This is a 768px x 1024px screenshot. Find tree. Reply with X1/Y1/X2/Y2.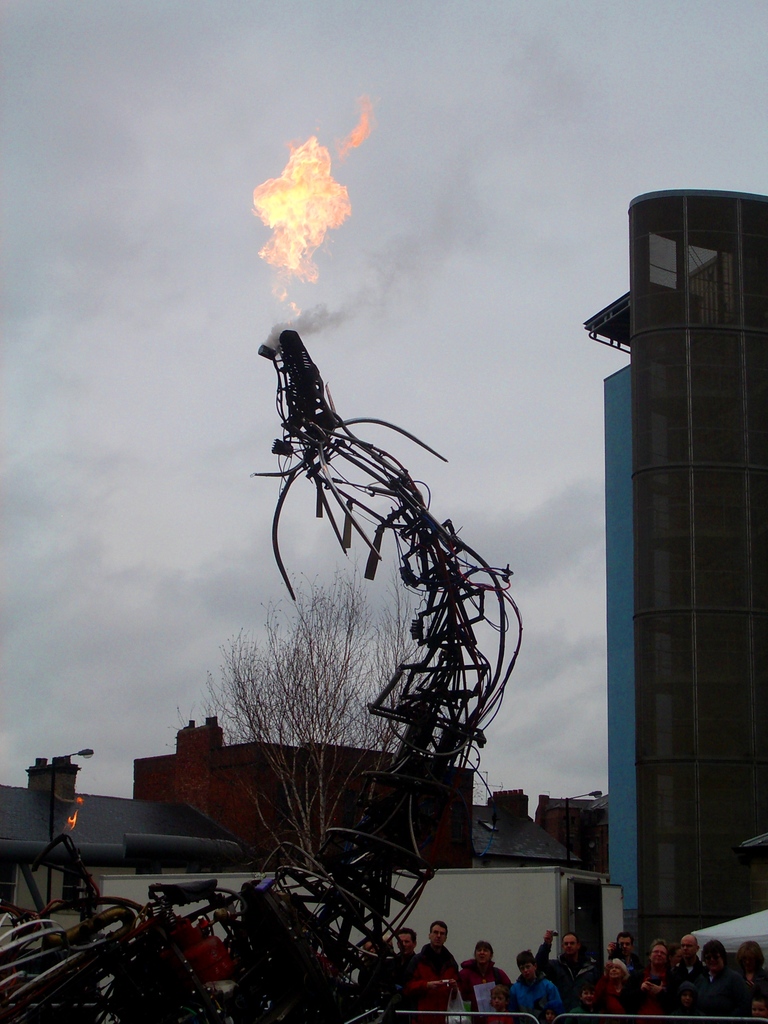
193/566/422/863.
